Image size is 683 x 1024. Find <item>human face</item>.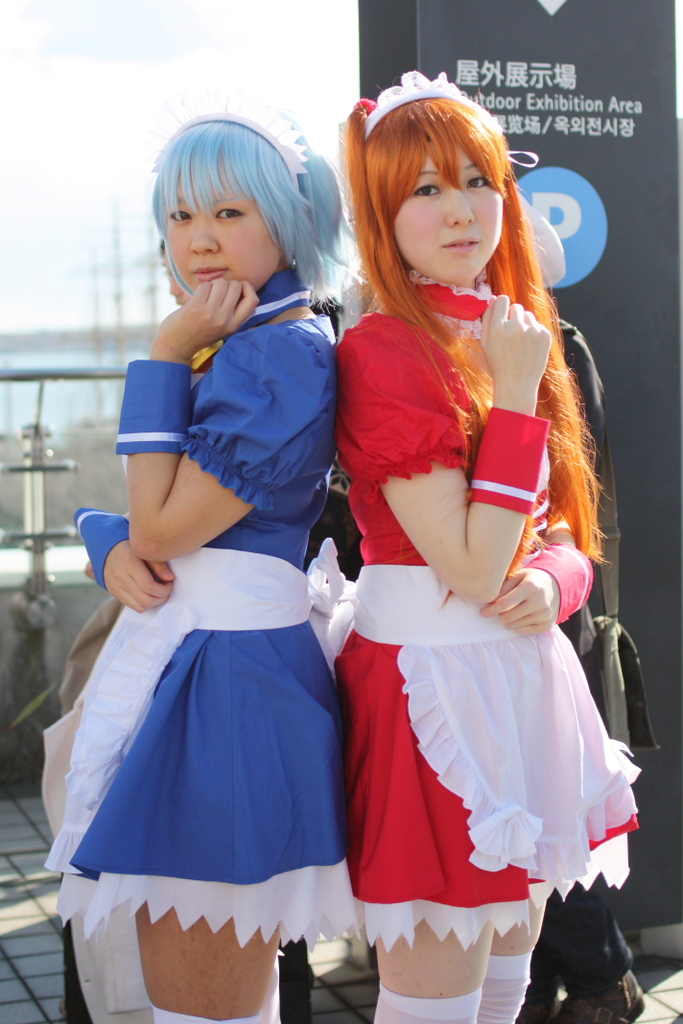
x1=391 y1=151 x2=505 y2=287.
